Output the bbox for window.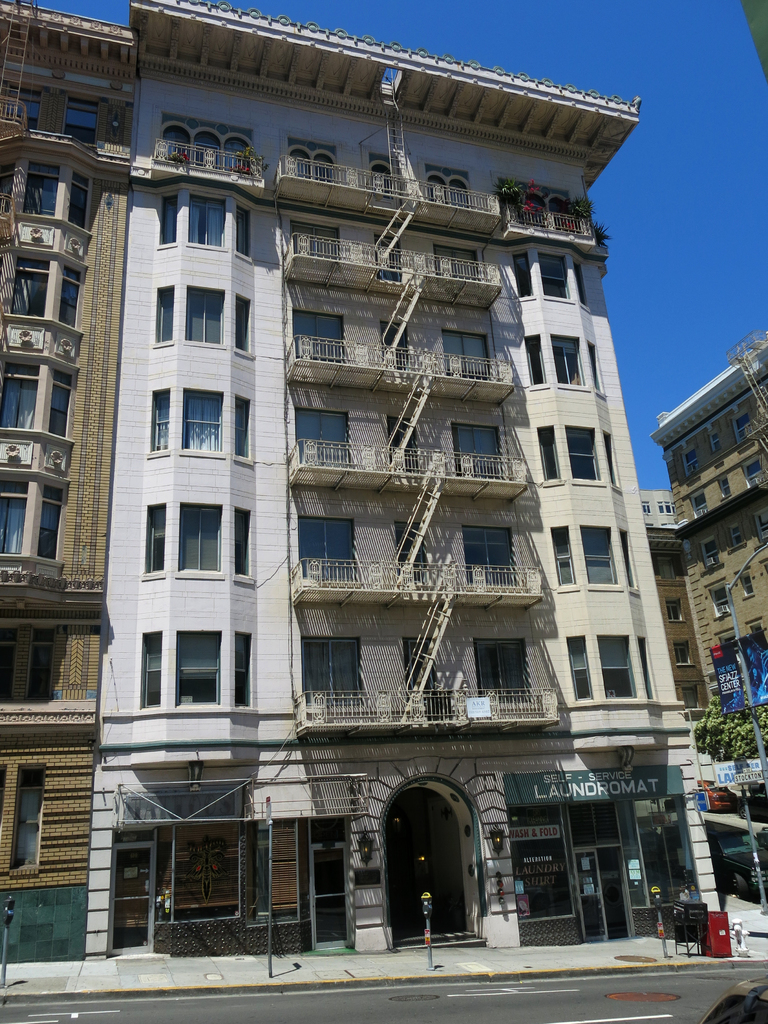
x1=64 y1=99 x2=104 y2=152.
